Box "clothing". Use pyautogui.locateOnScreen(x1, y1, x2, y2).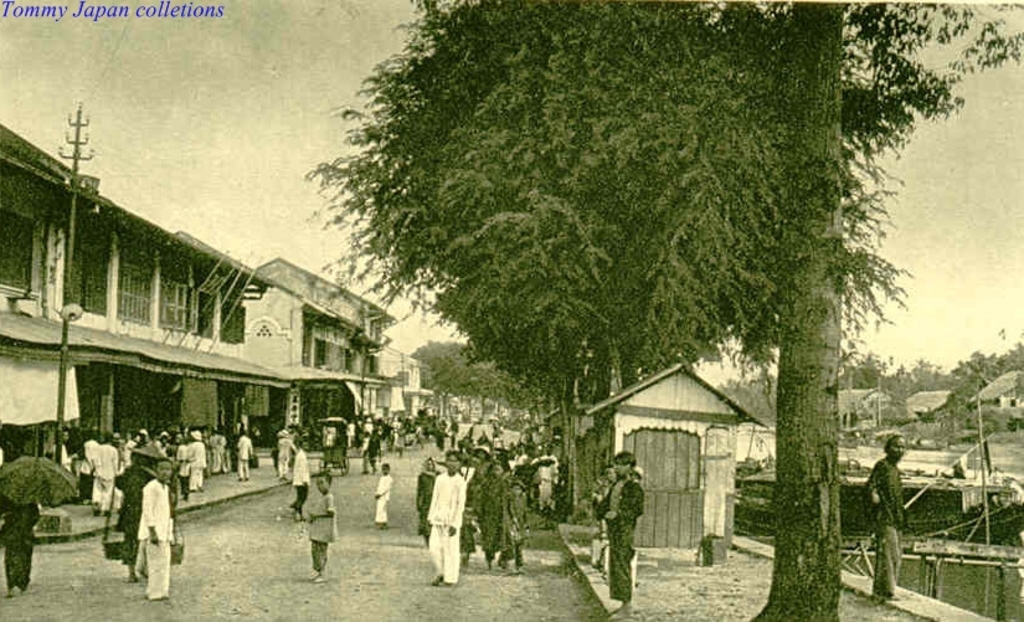
pyautogui.locateOnScreen(238, 436, 249, 478).
